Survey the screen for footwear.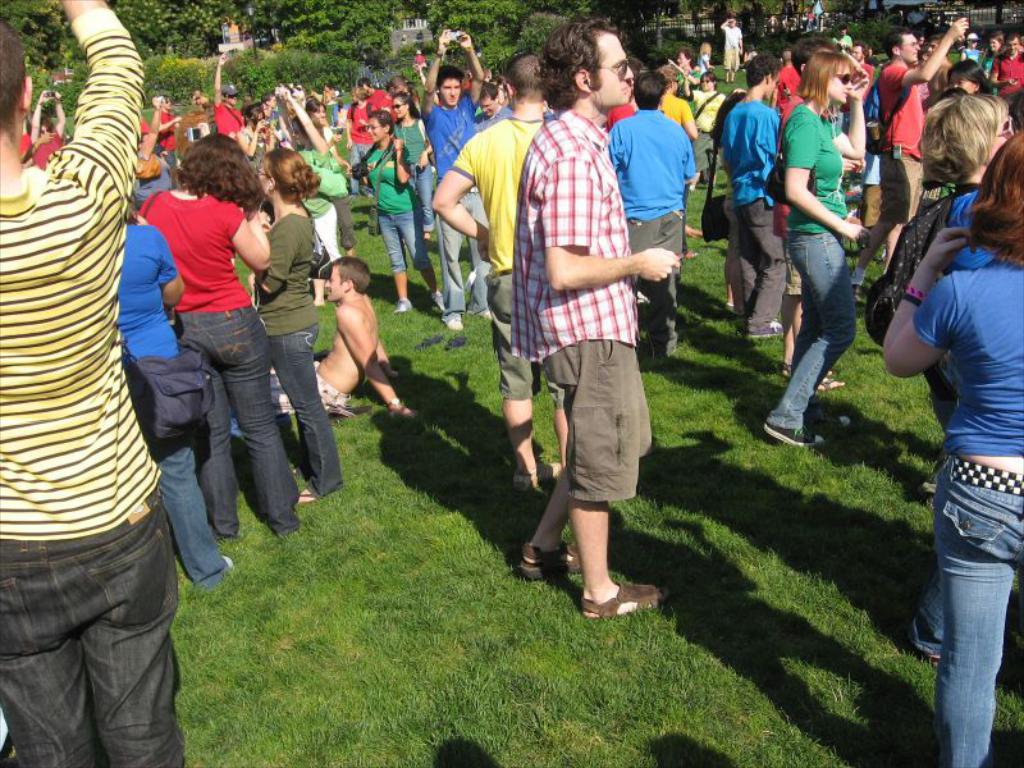
Survey found: pyautogui.locateOnScreen(854, 285, 869, 302).
